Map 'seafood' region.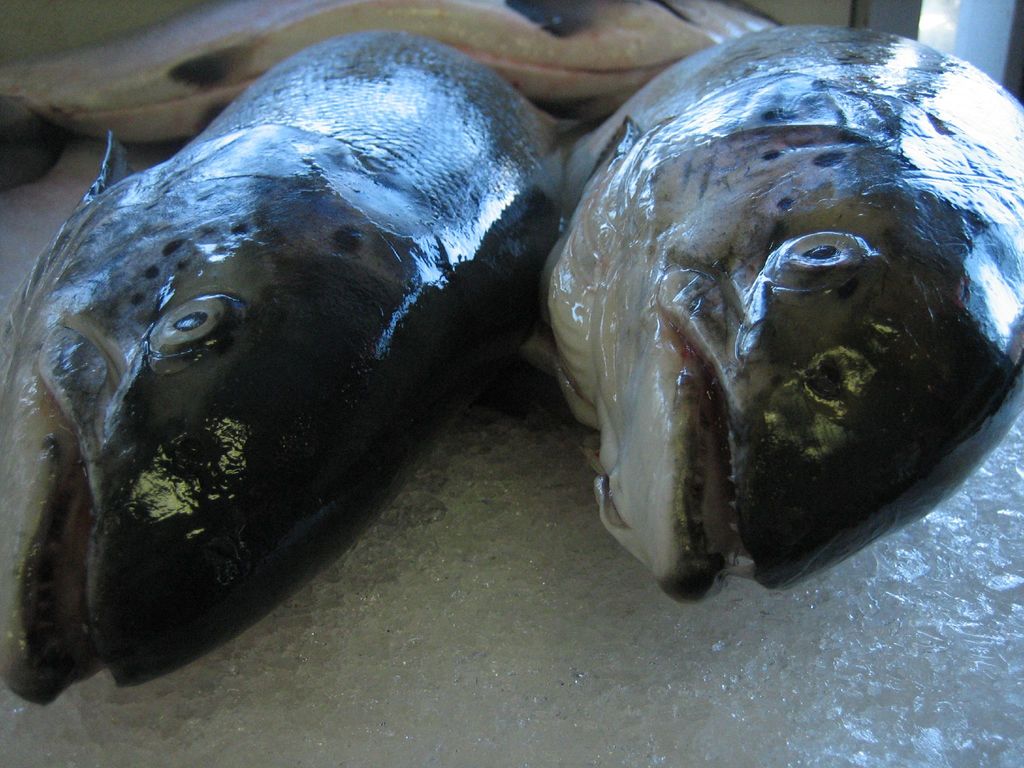
Mapped to {"x1": 517, "y1": 20, "x2": 1023, "y2": 602}.
